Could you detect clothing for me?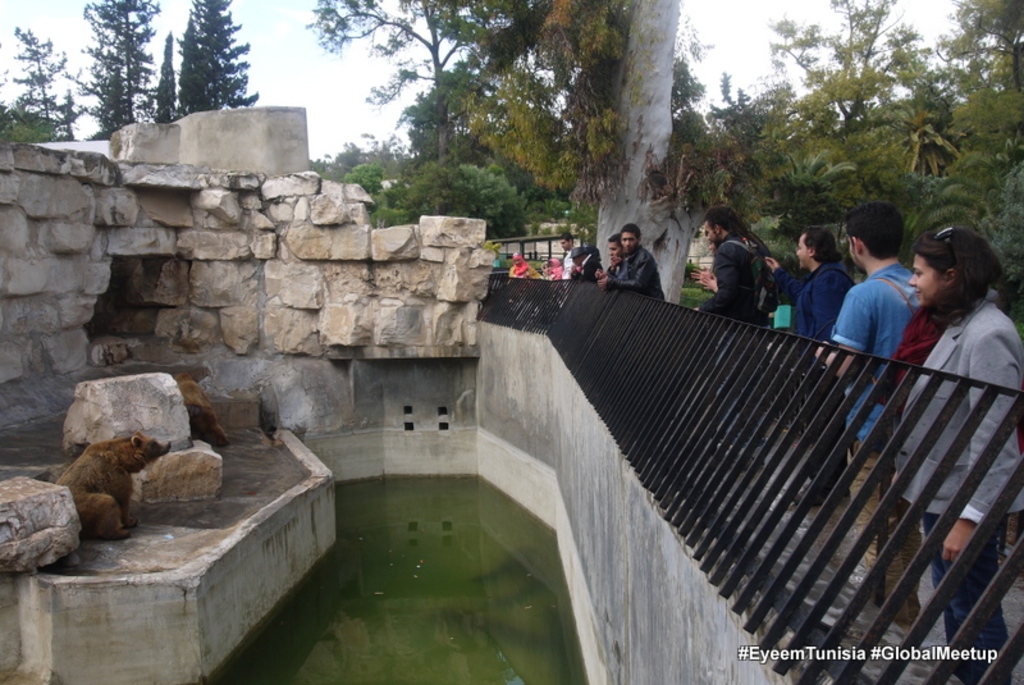
Detection result: rect(563, 247, 594, 280).
